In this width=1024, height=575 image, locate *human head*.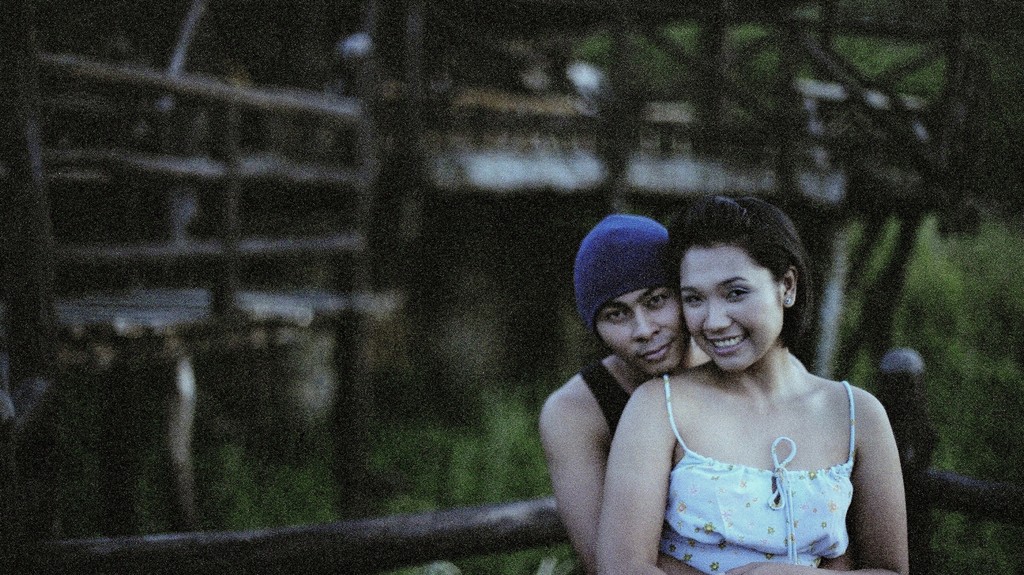
Bounding box: {"left": 685, "top": 187, "right": 797, "bottom": 362}.
